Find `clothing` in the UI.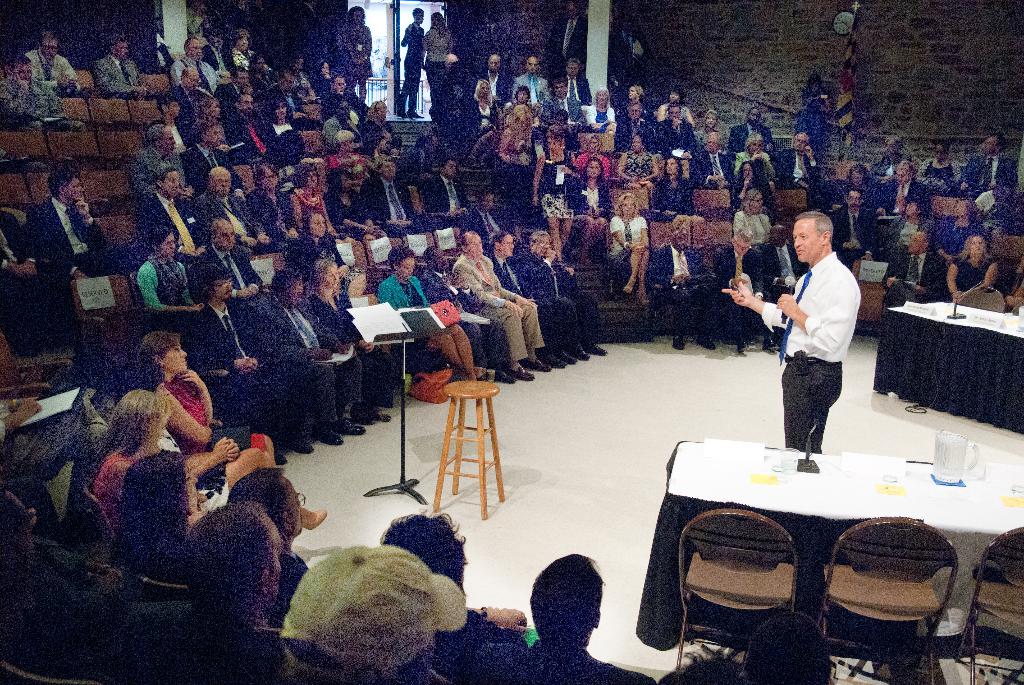
UI element at BBox(495, 101, 538, 152).
